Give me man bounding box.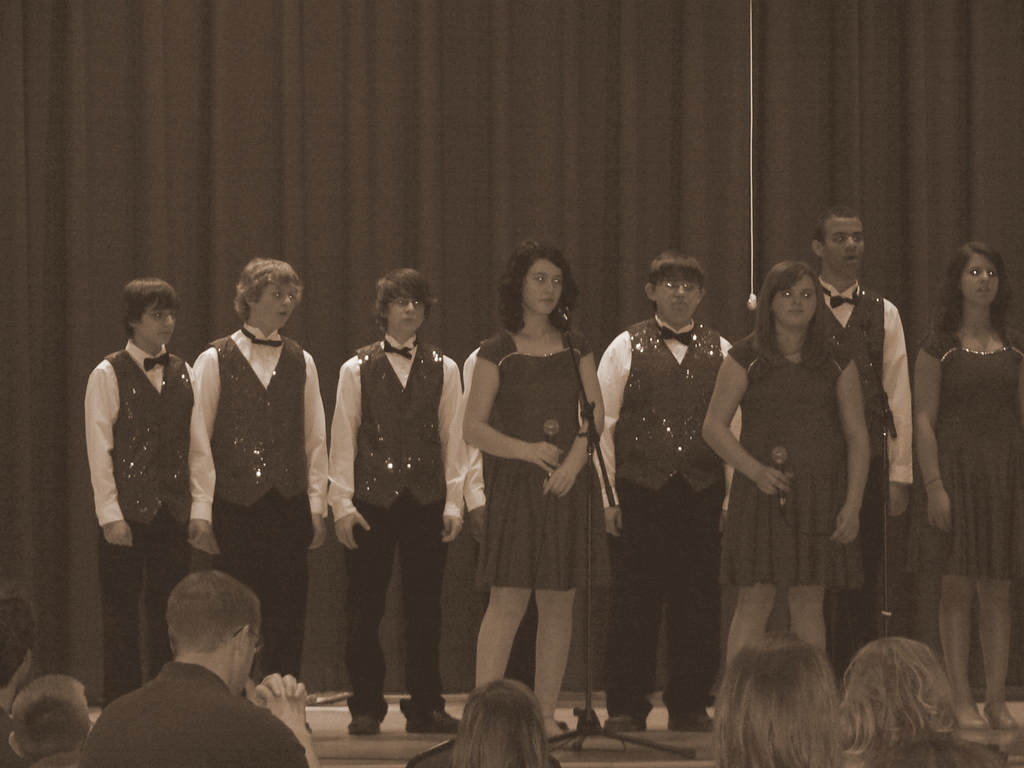
(left=595, top=252, right=742, bottom=729).
